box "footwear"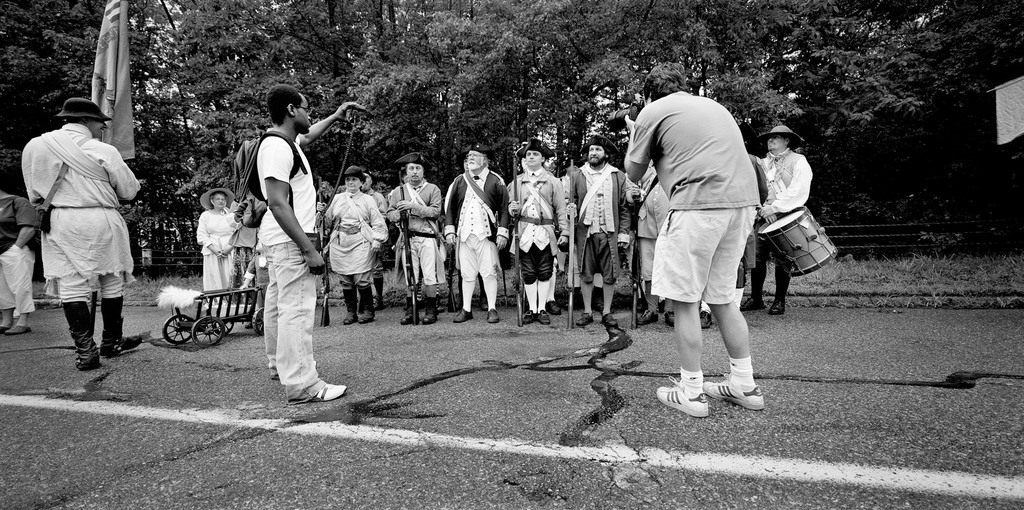
601/313/616/325
